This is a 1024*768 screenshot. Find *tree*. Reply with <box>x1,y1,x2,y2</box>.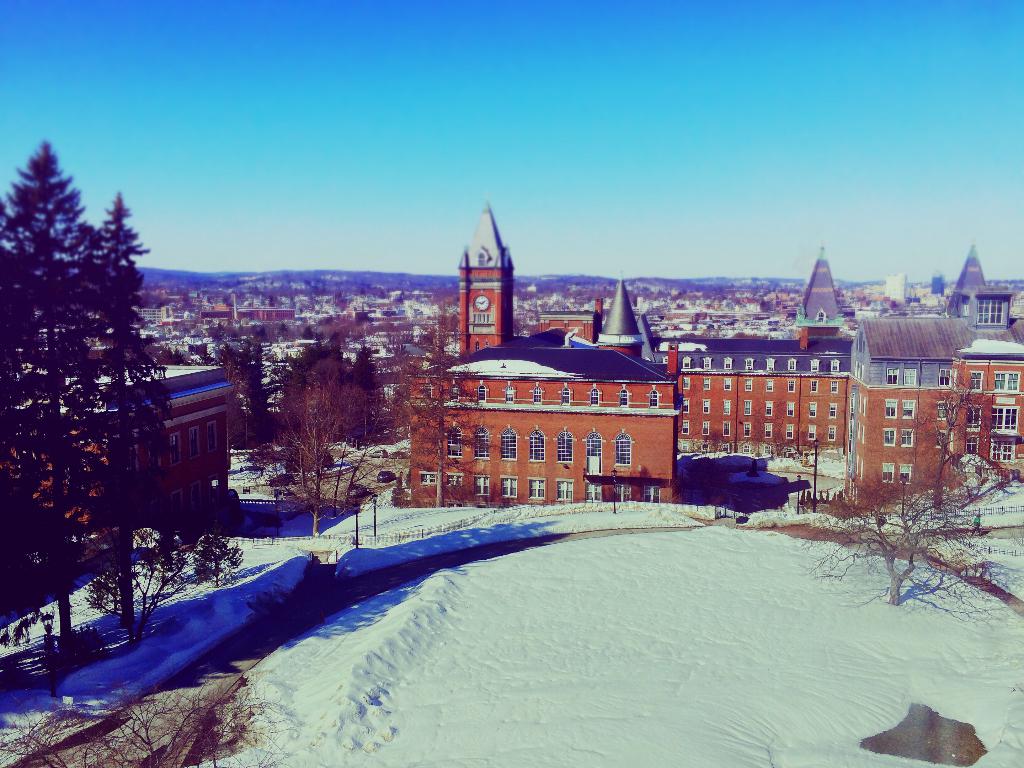
<box>797,457,1023,611</box>.
